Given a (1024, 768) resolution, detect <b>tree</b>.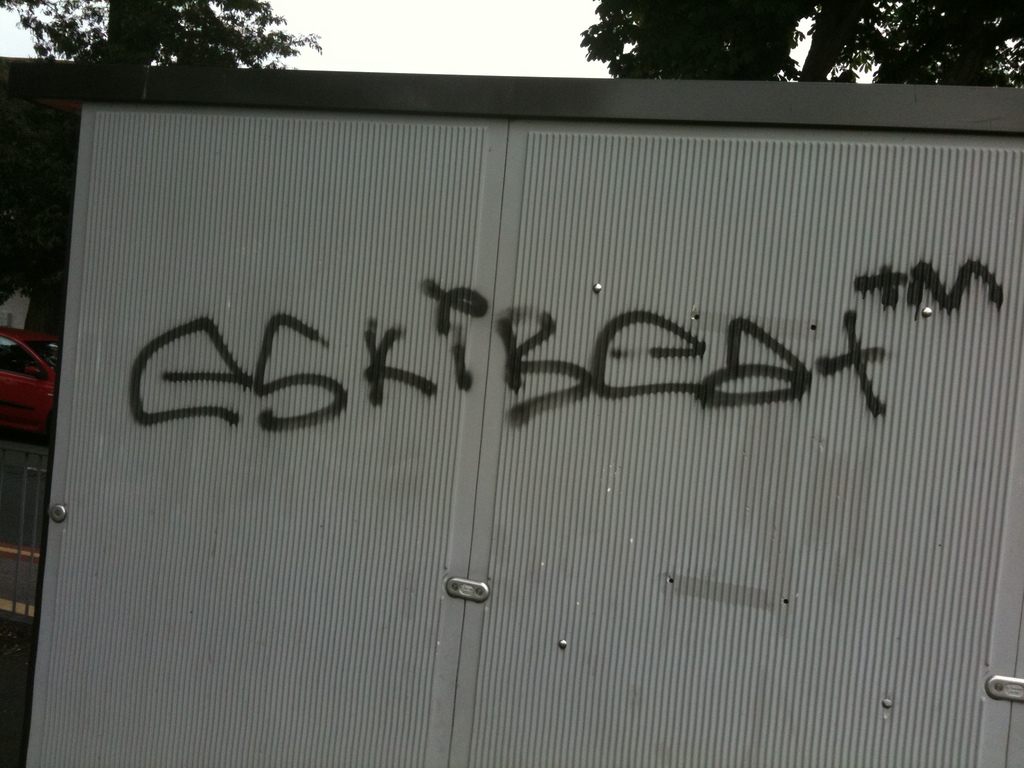
578, 0, 1023, 92.
